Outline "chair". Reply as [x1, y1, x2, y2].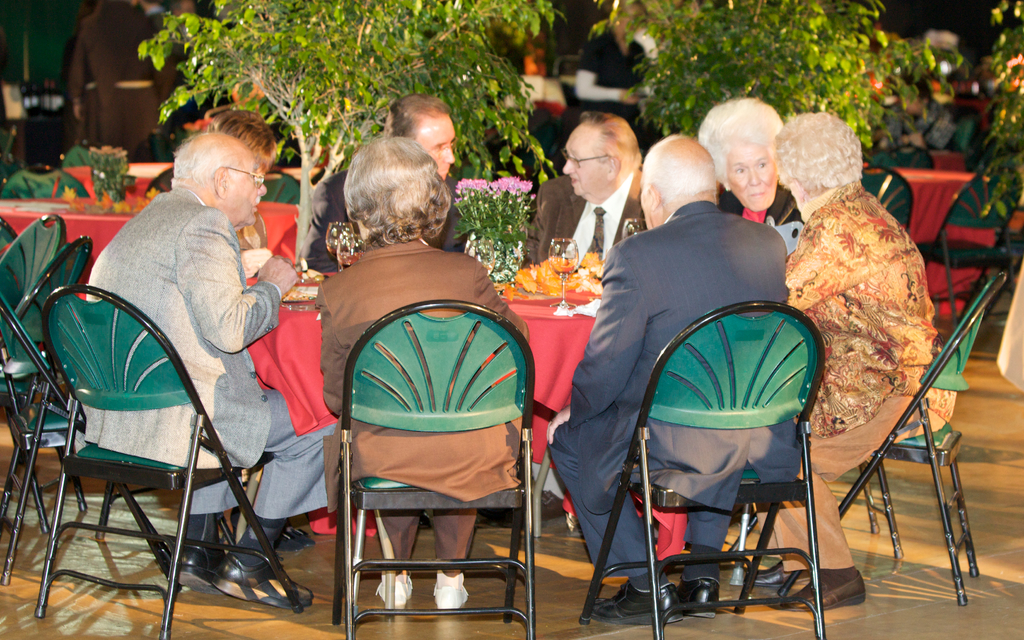
[61, 138, 134, 168].
